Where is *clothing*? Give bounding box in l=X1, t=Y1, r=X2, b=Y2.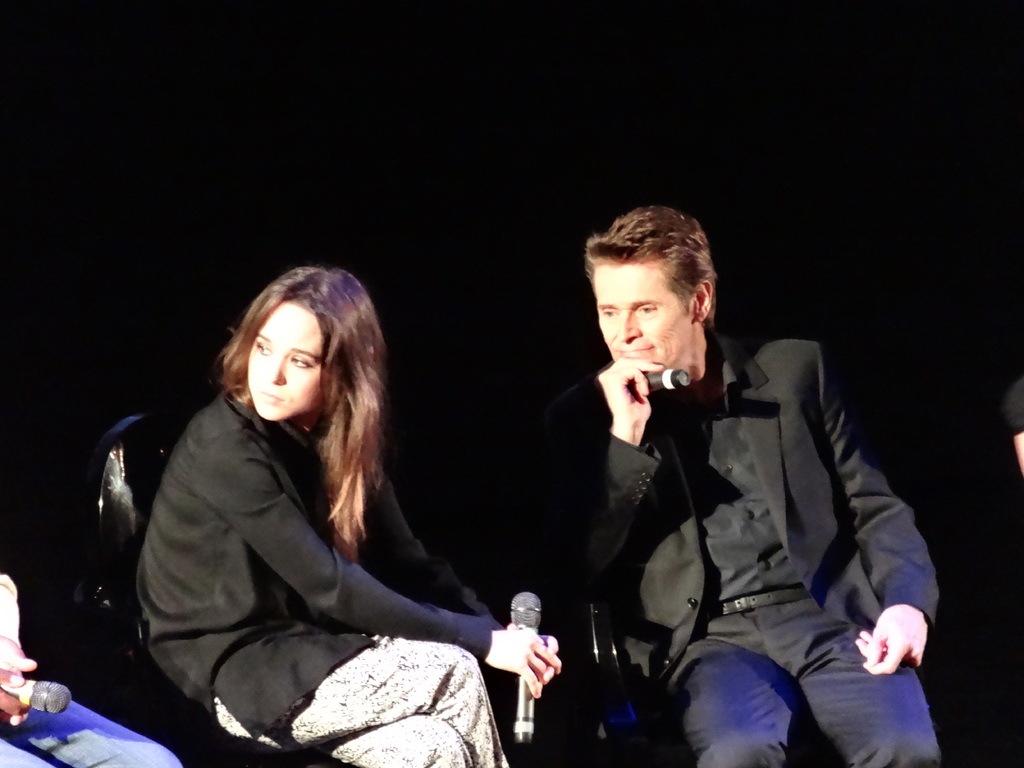
l=534, t=324, r=932, b=687.
